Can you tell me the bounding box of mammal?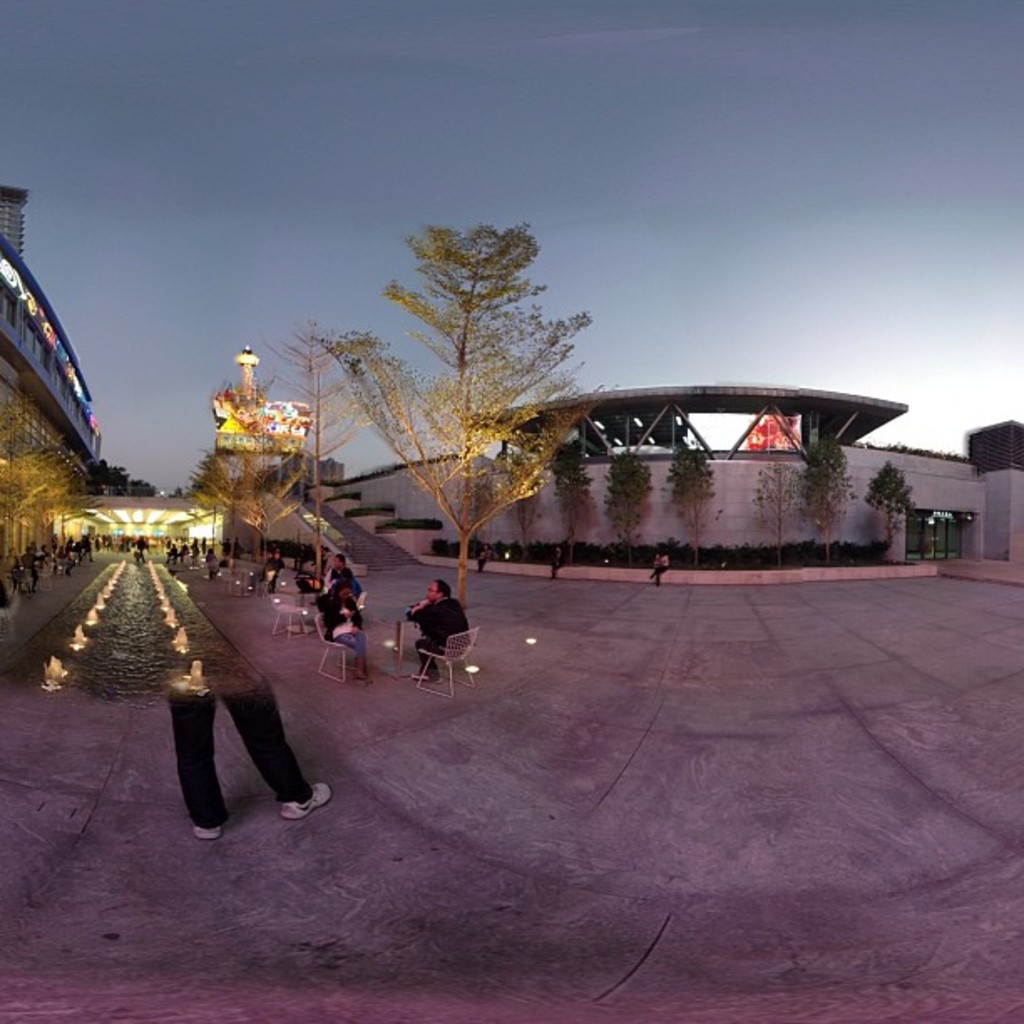
[321,579,370,684].
